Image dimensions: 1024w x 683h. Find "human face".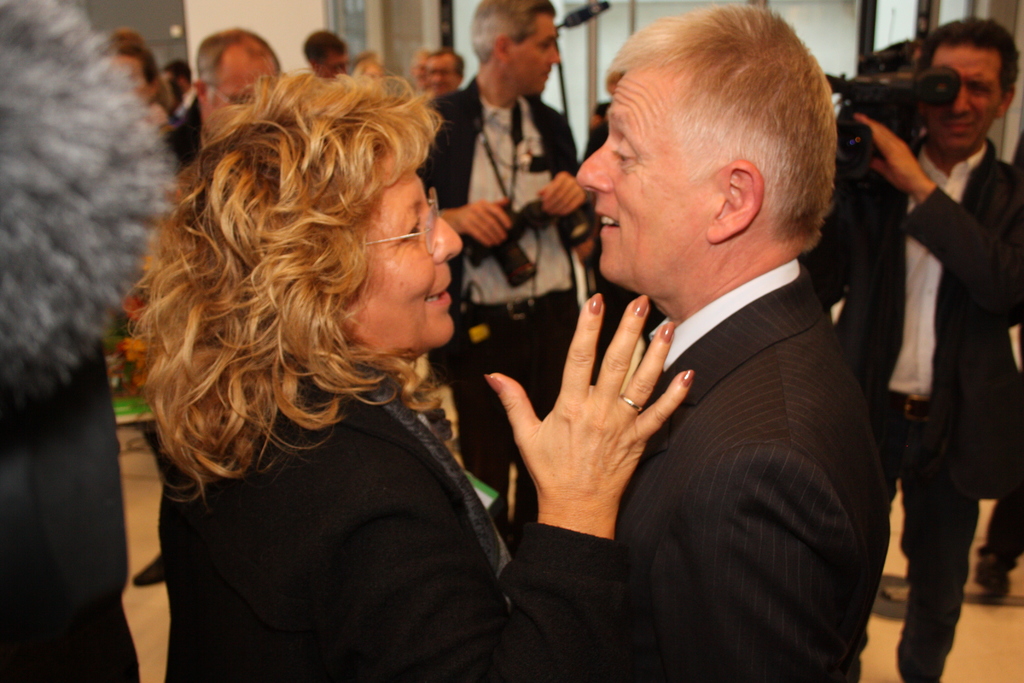
left=513, top=10, right=561, bottom=94.
